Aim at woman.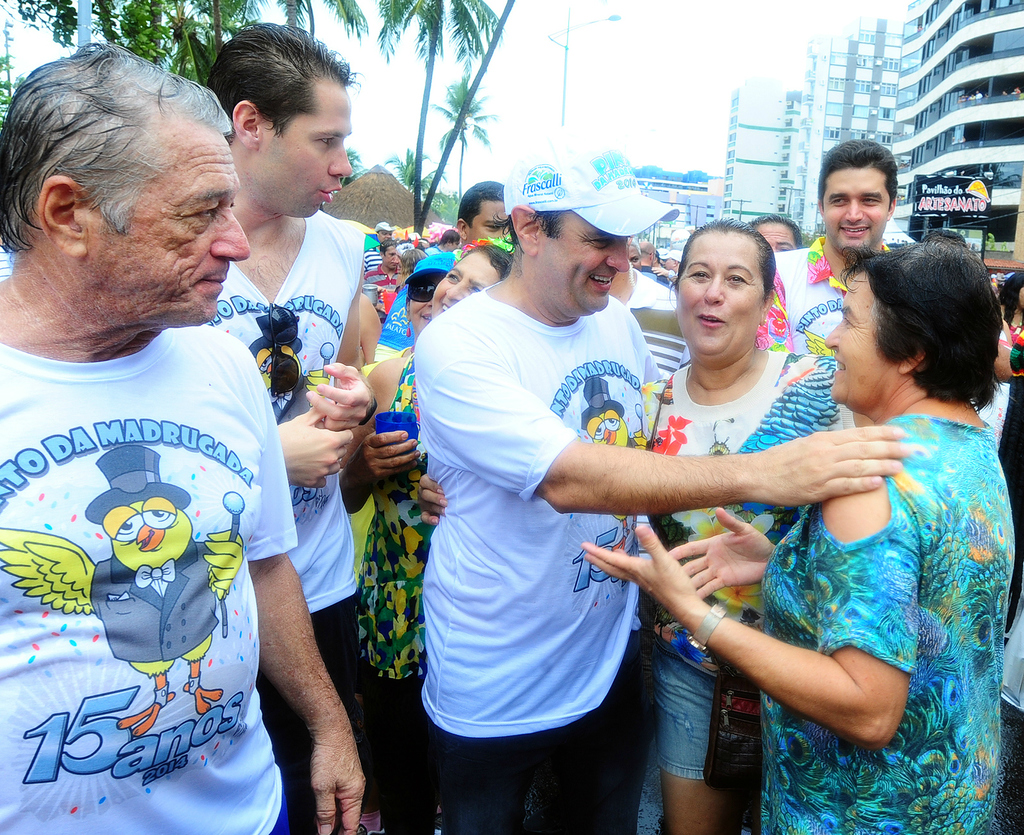
Aimed at x1=994 y1=263 x2=1023 y2=351.
